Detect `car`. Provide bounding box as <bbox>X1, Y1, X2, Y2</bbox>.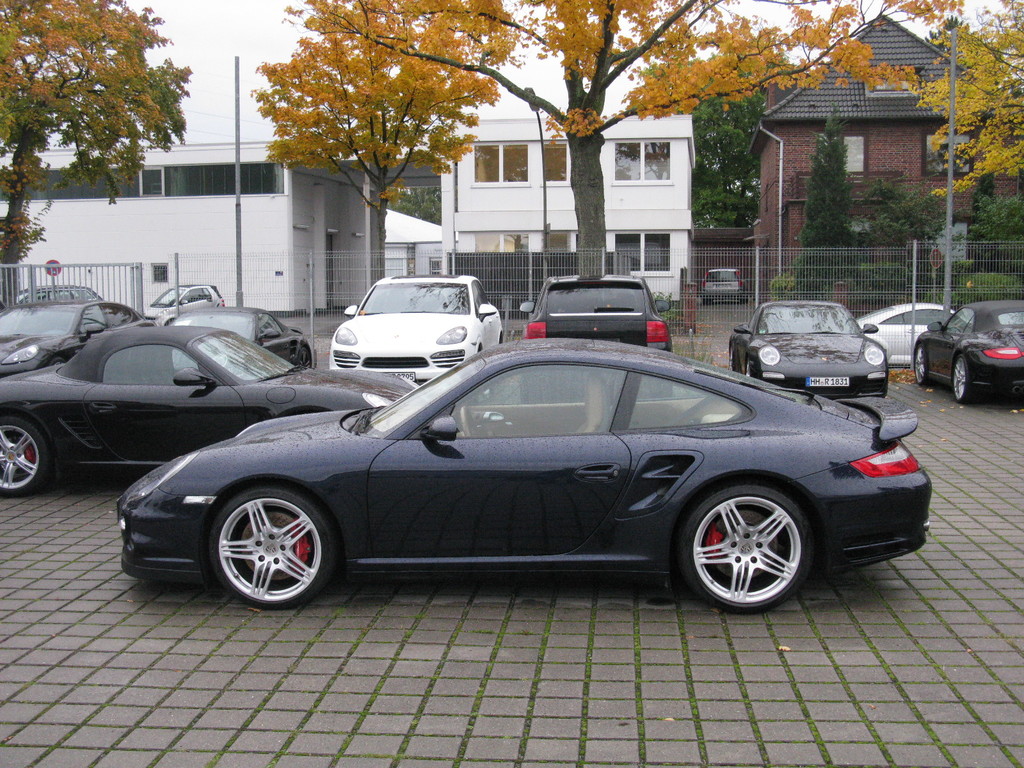
<bbox>515, 273, 671, 394</bbox>.
